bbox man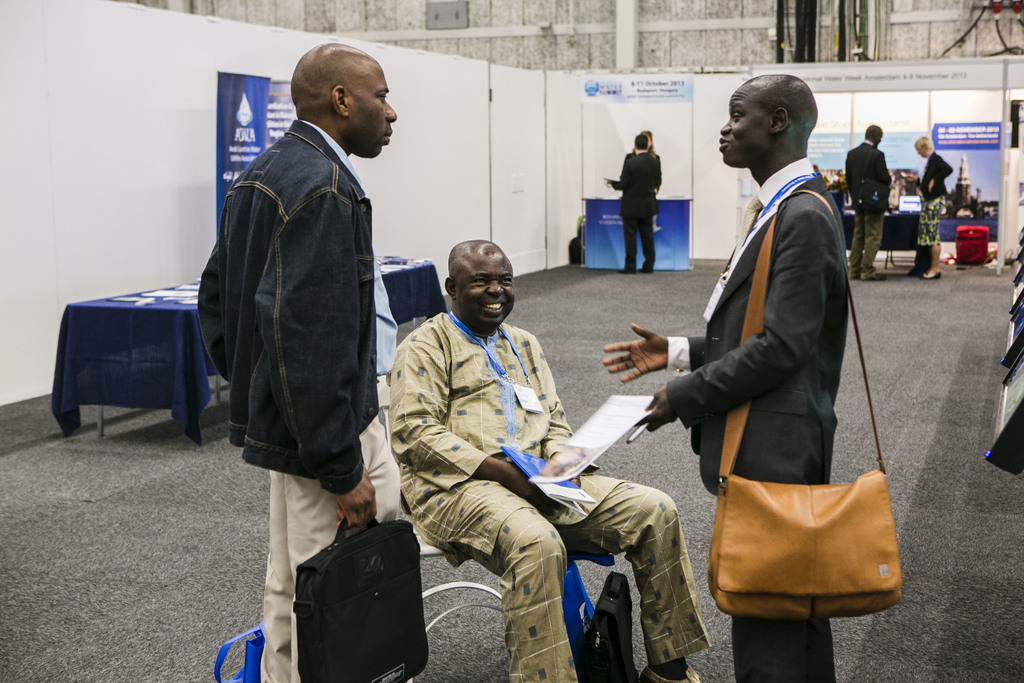
detection(609, 132, 657, 272)
